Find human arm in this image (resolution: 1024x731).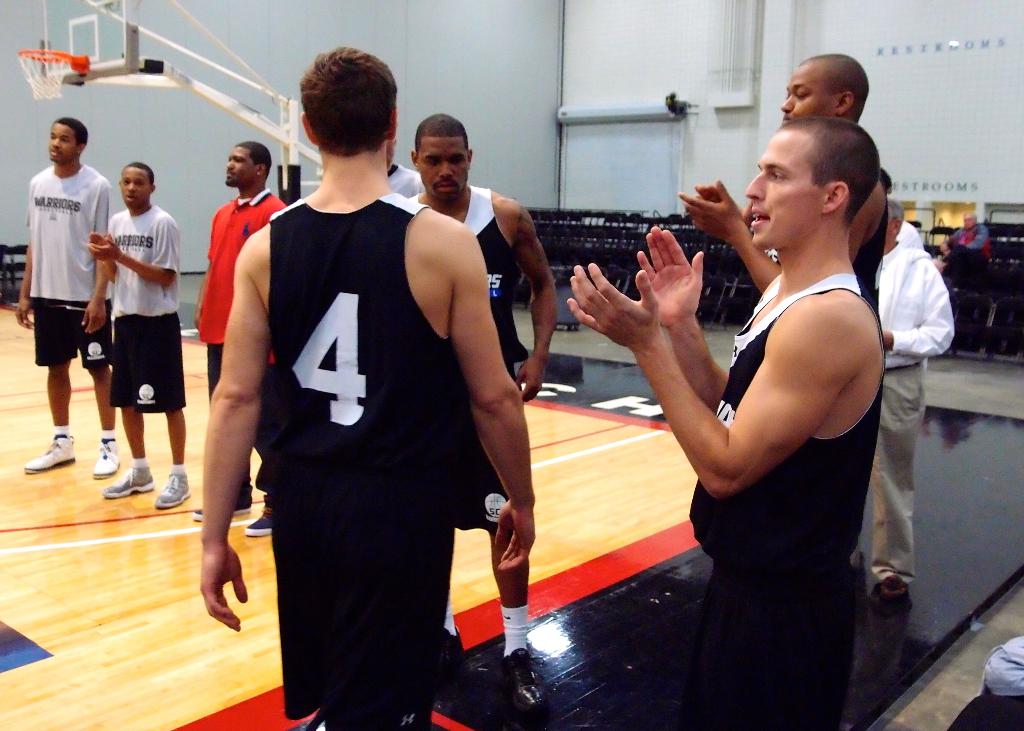
[83,175,110,335].
